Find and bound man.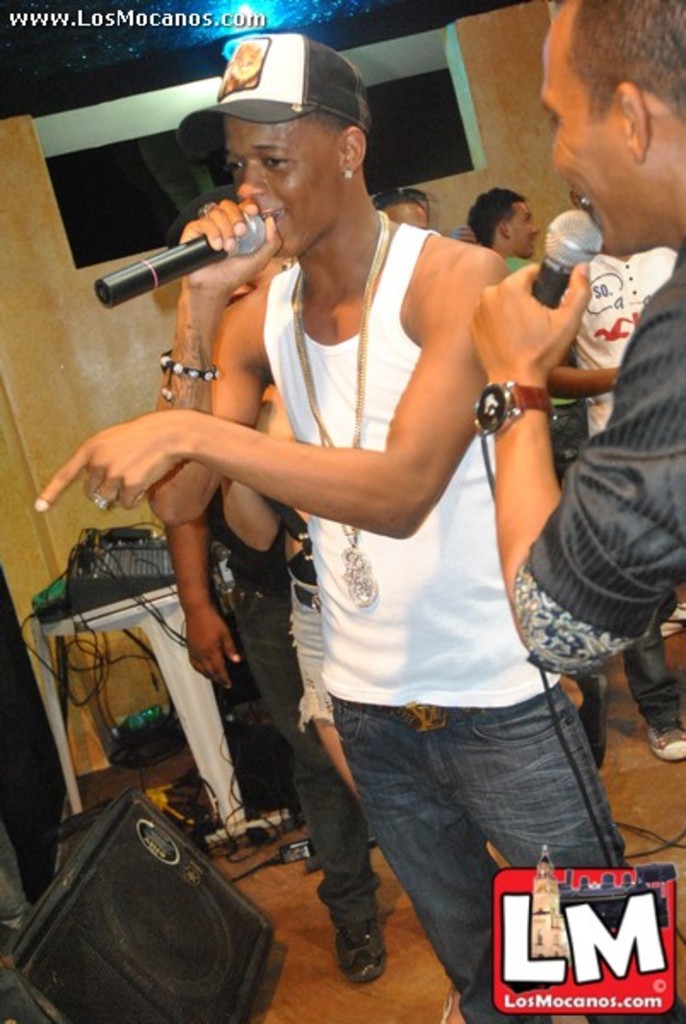
Bound: {"x1": 114, "y1": 314, "x2": 432, "y2": 1004}.
